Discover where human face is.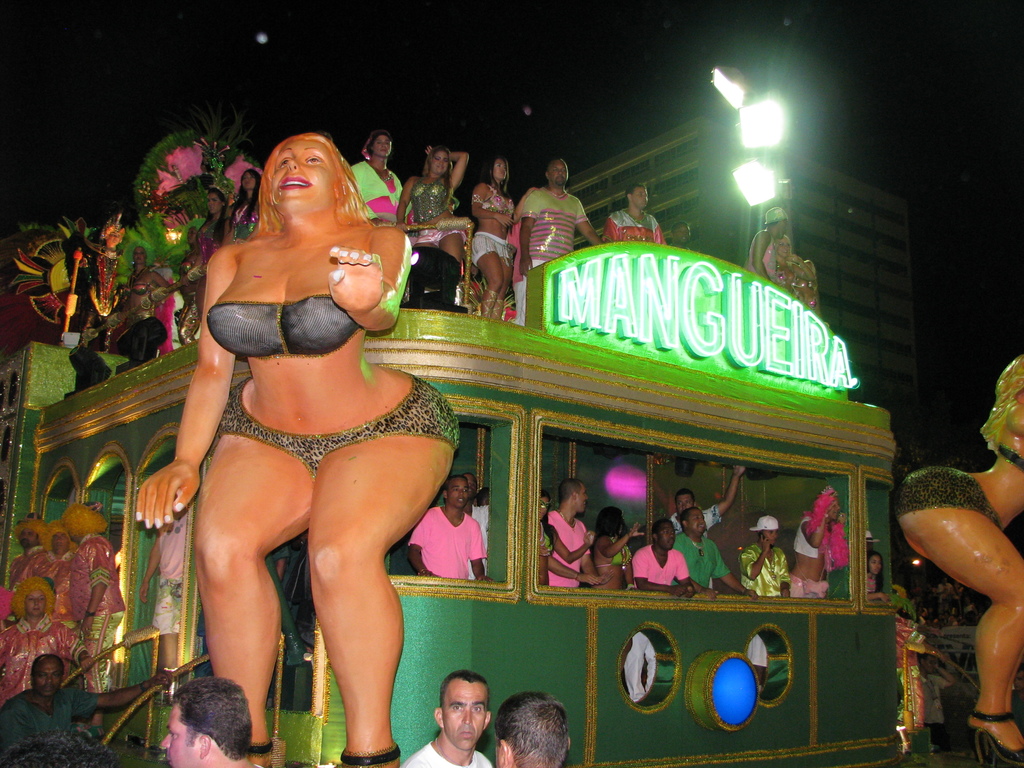
Discovered at bbox=(132, 249, 143, 261).
